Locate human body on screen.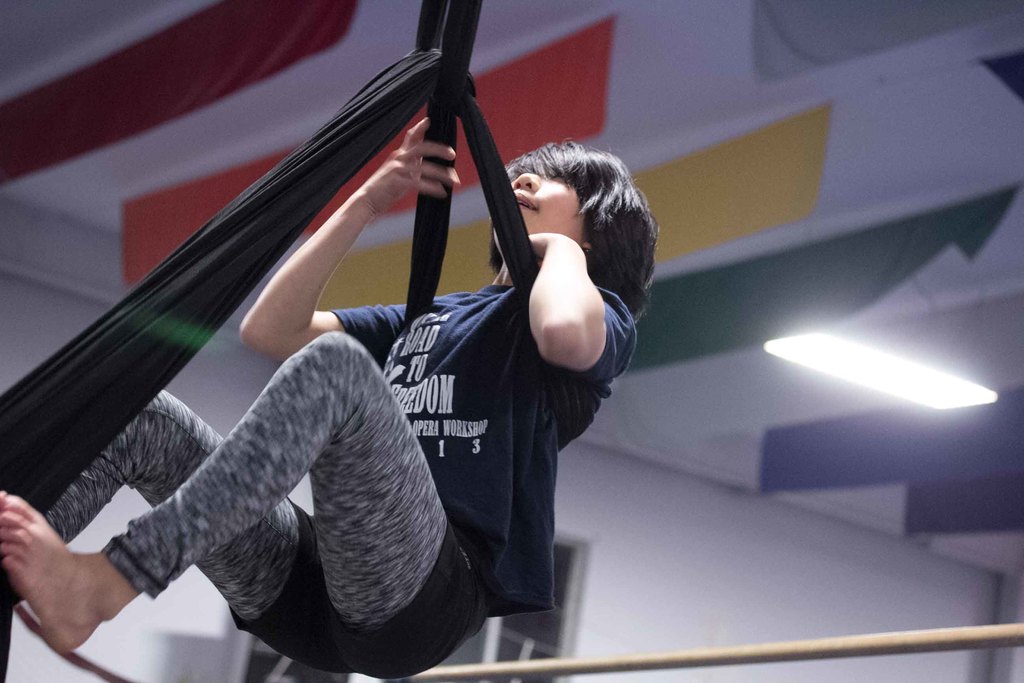
On screen at 61/59/652/662.
